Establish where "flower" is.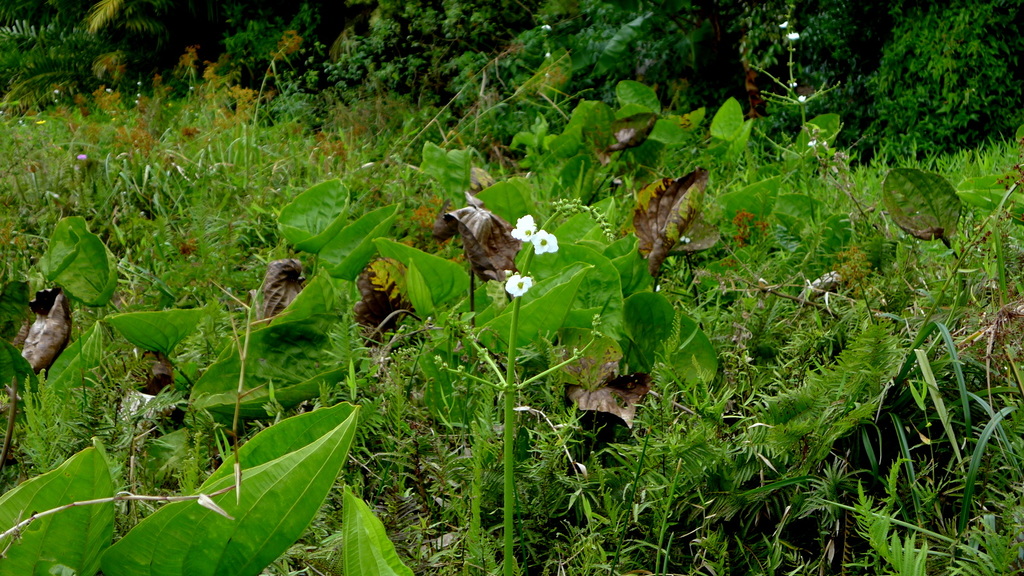
Established at rect(779, 19, 788, 30).
